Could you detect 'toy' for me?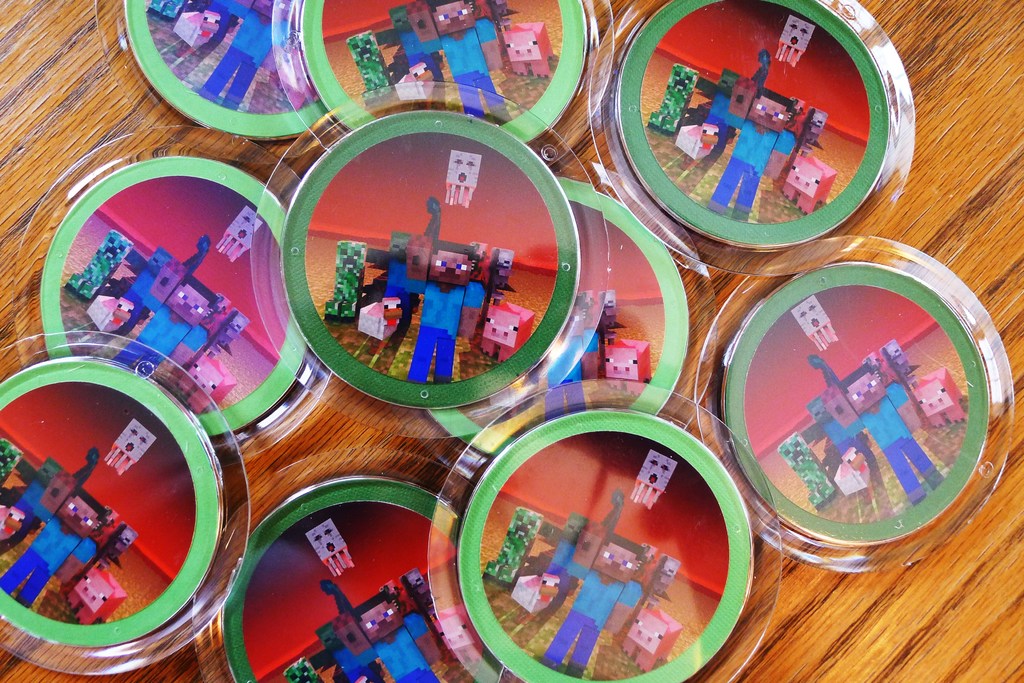
Detection result: left=185, top=0, right=303, bottom=111.
